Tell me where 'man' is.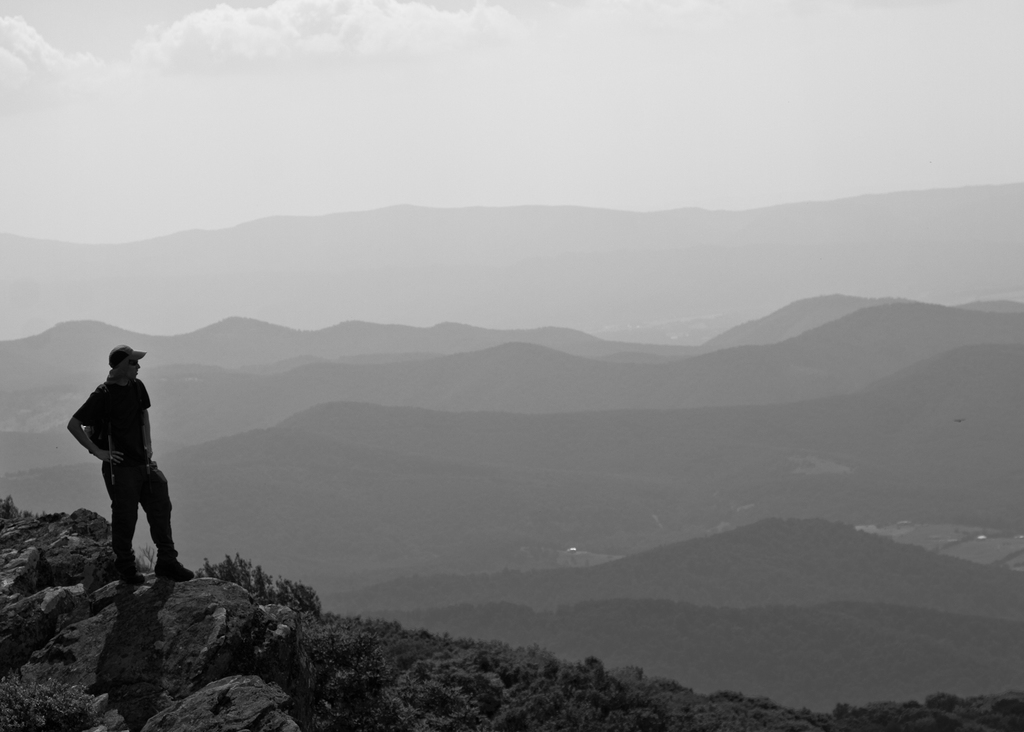
'man' is at locate(61, 339, 202, 587).
